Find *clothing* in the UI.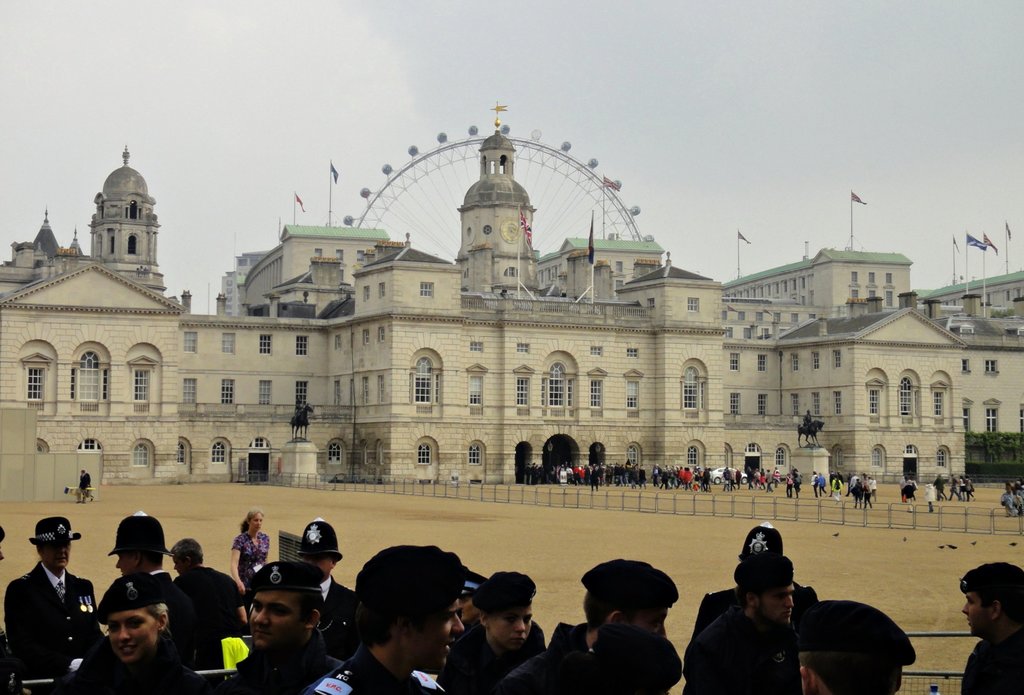
UI element at rect(490, 608, 590, 694).
